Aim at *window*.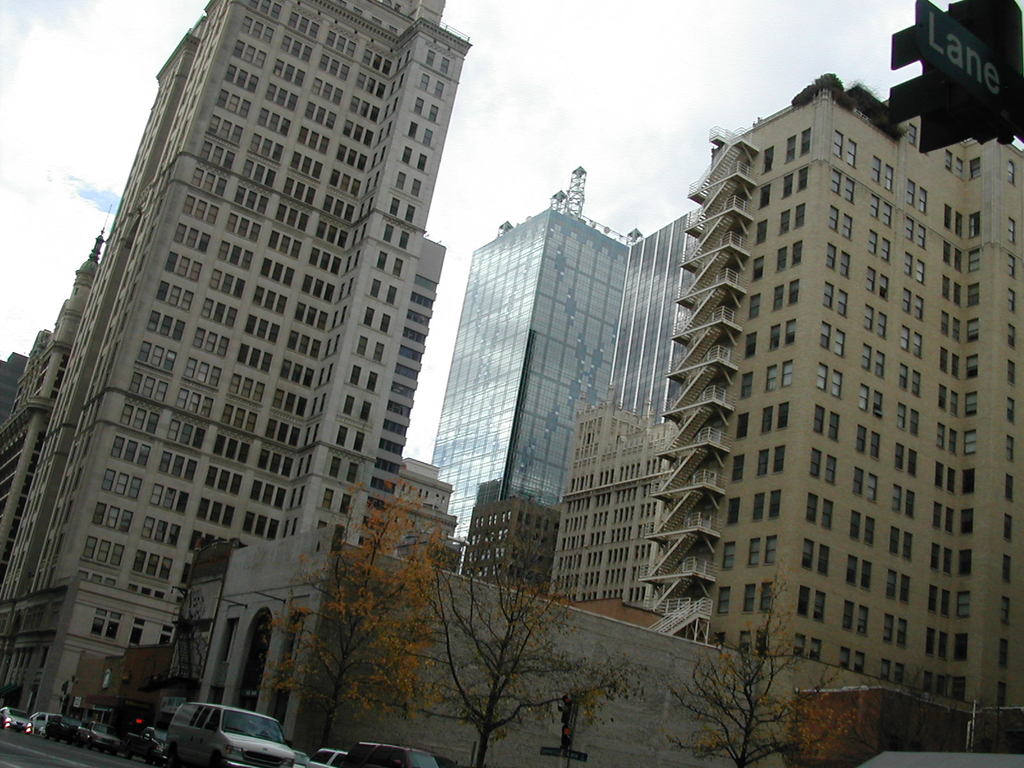
Aimed at box=[799, 584, 813, 616].
